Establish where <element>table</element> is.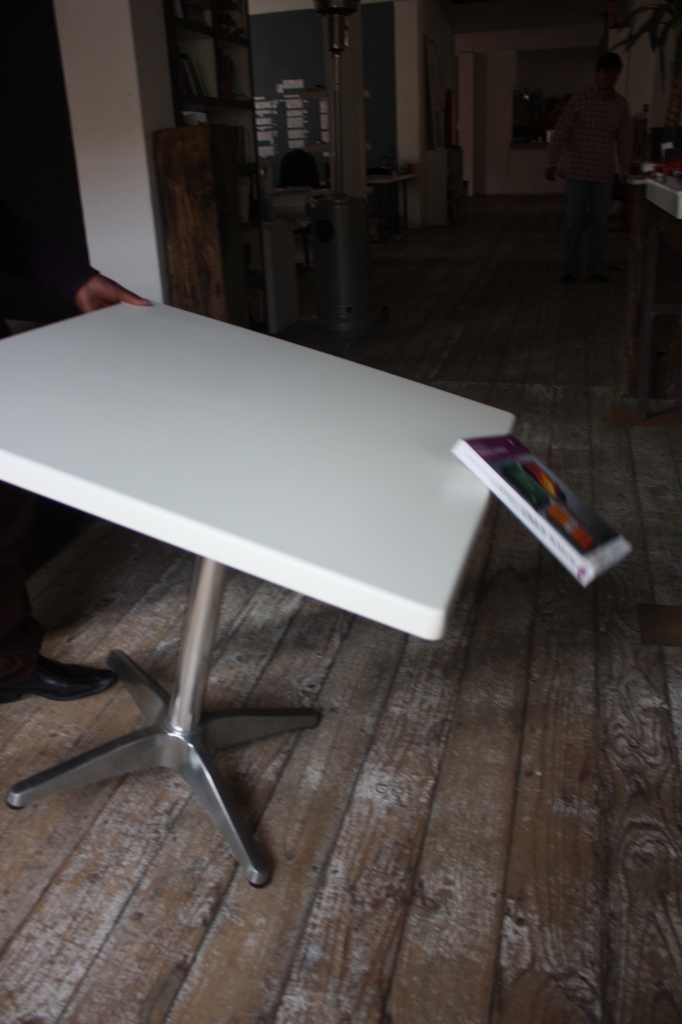
Established at crop(0, 252, 546, 931).
